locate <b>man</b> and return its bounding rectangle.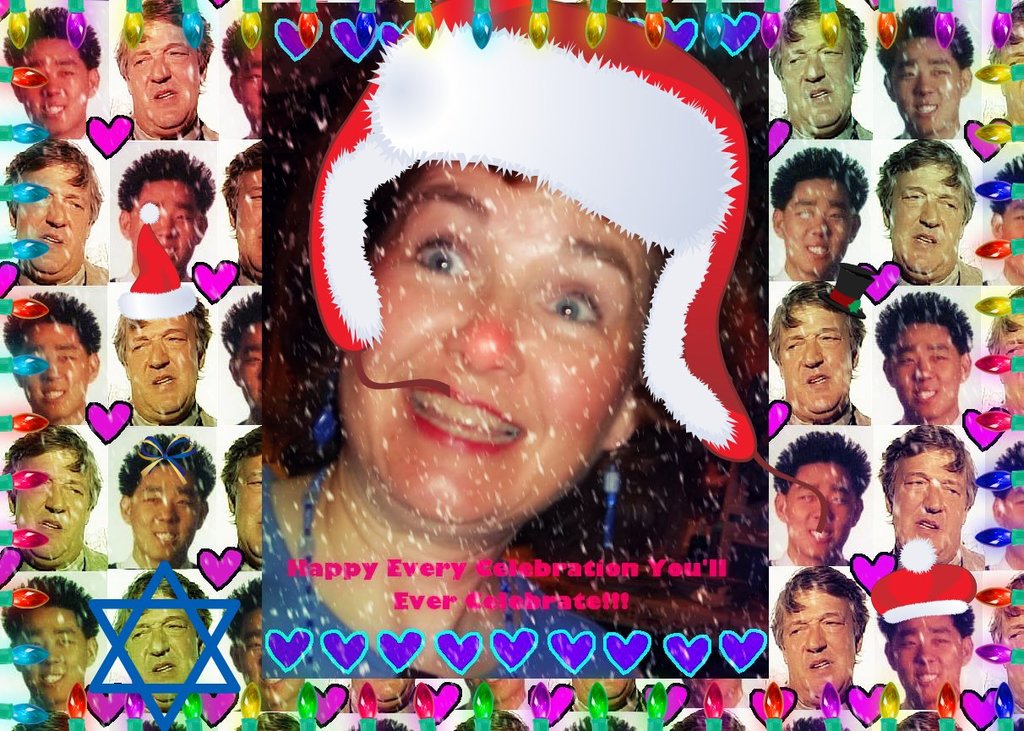
[left=112, top=200, right=212, bottom=420].
